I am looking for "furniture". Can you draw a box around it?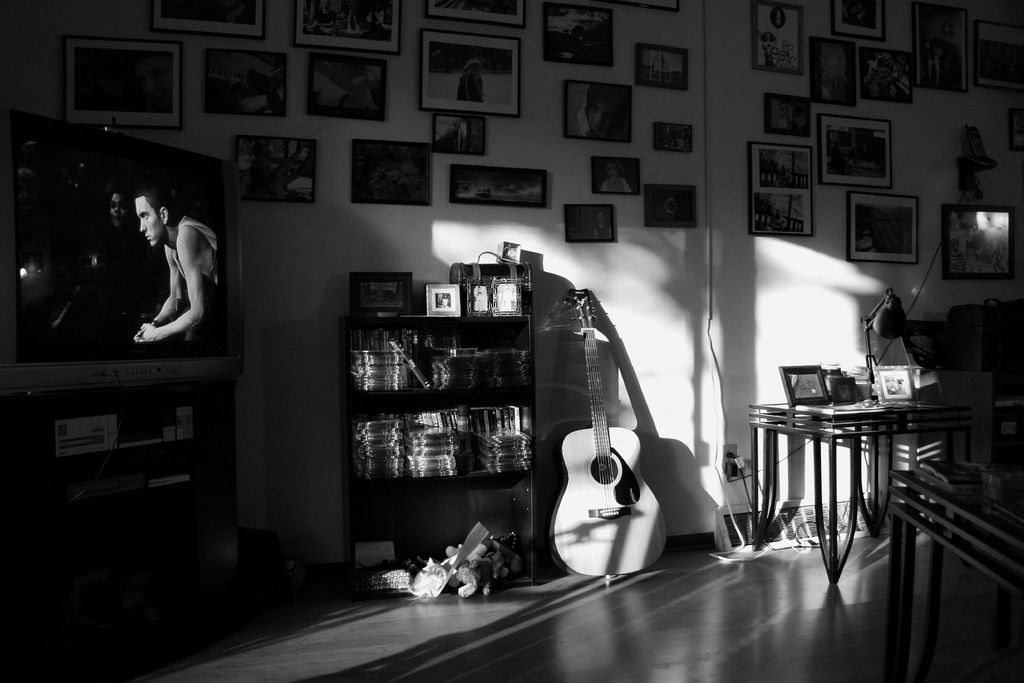
Sure, the bounding box is x1=0, y1=386, x2=236, y2=682.
